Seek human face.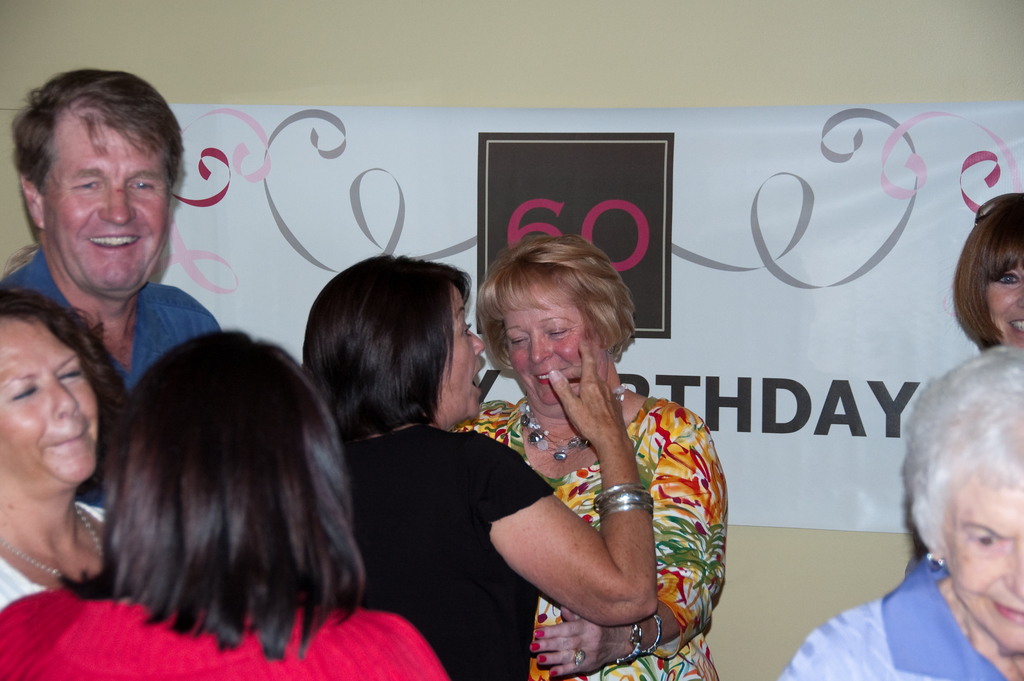
<box>452,291,488,421</box>.
